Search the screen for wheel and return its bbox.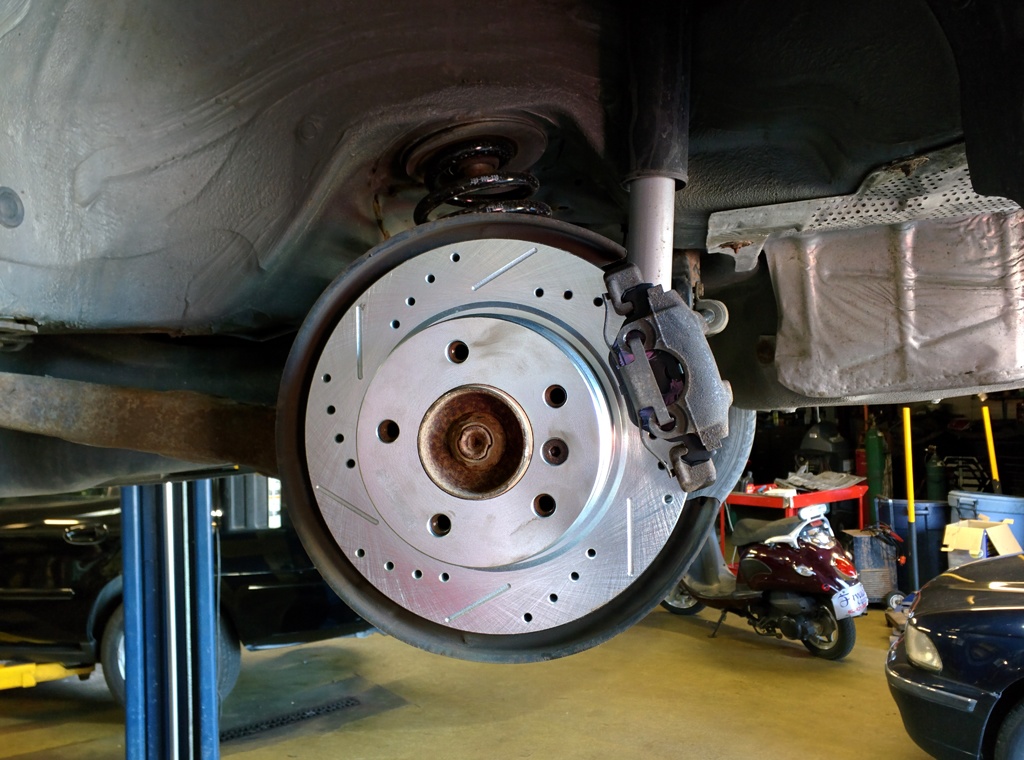
Found: 102, 605, 243, 710.
